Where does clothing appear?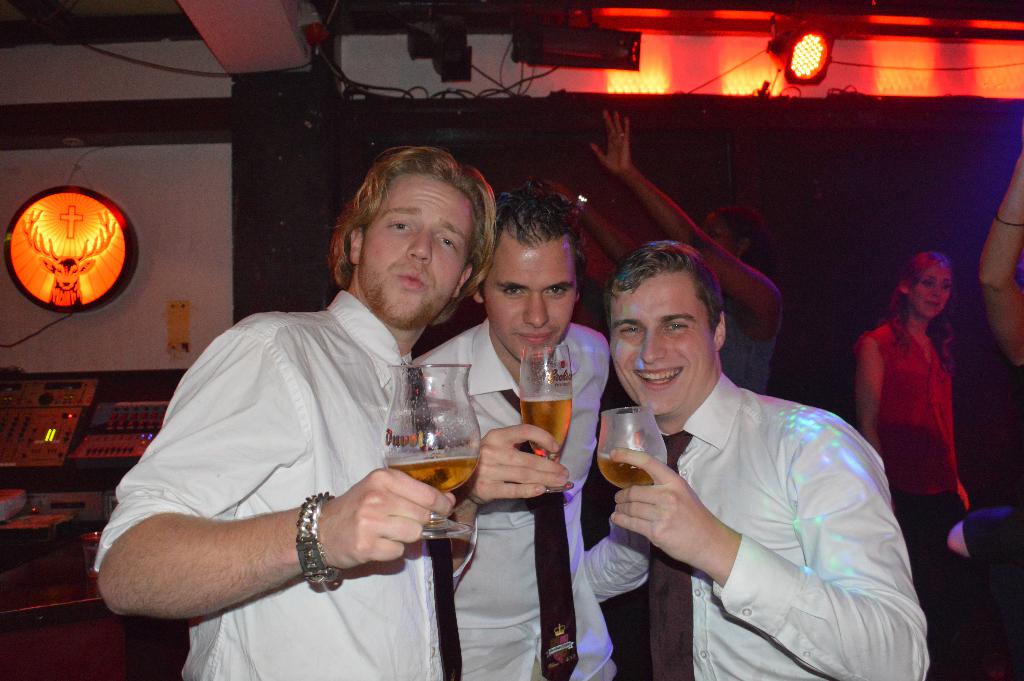
Appears at locate(424, 329, 644, 680).
